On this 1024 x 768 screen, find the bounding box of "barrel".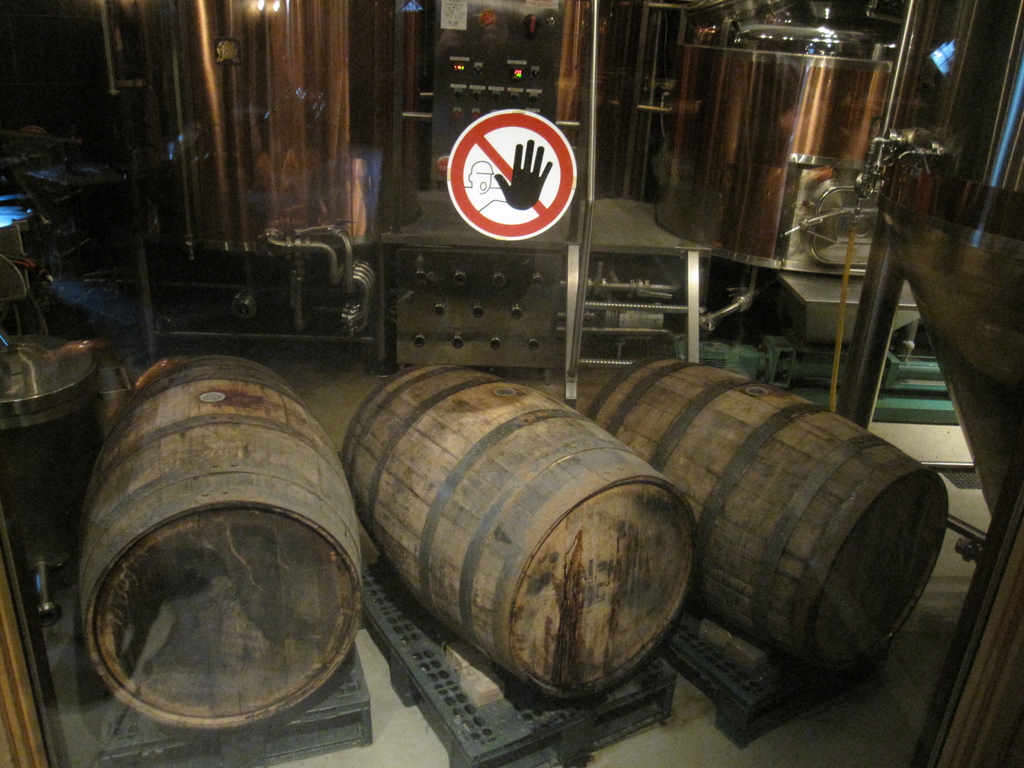
Bounding box: 582,356,947,678.
